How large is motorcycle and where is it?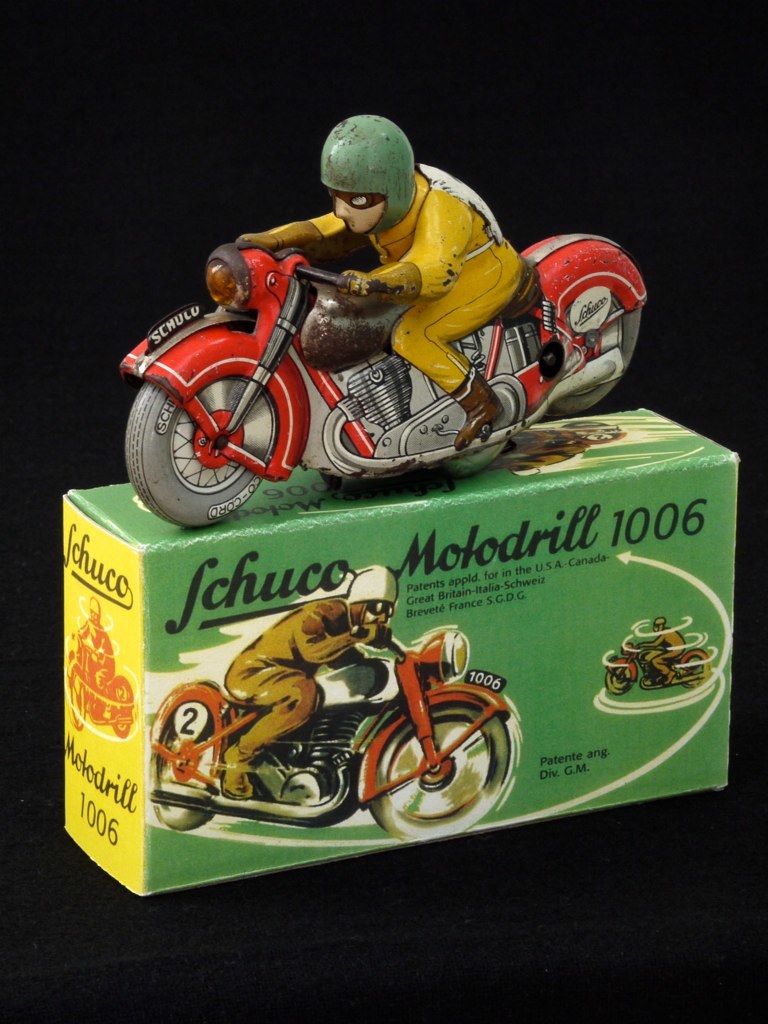
Bounding box: [603, 641, 709, 696].
